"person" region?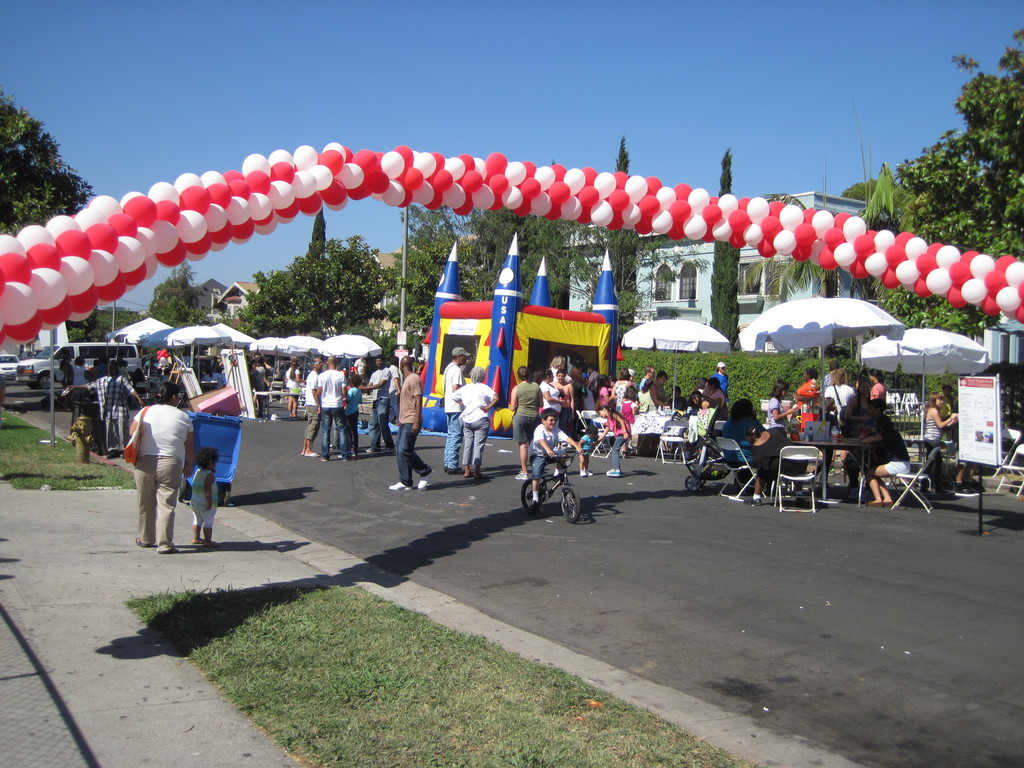
664, 384, 687, 408
